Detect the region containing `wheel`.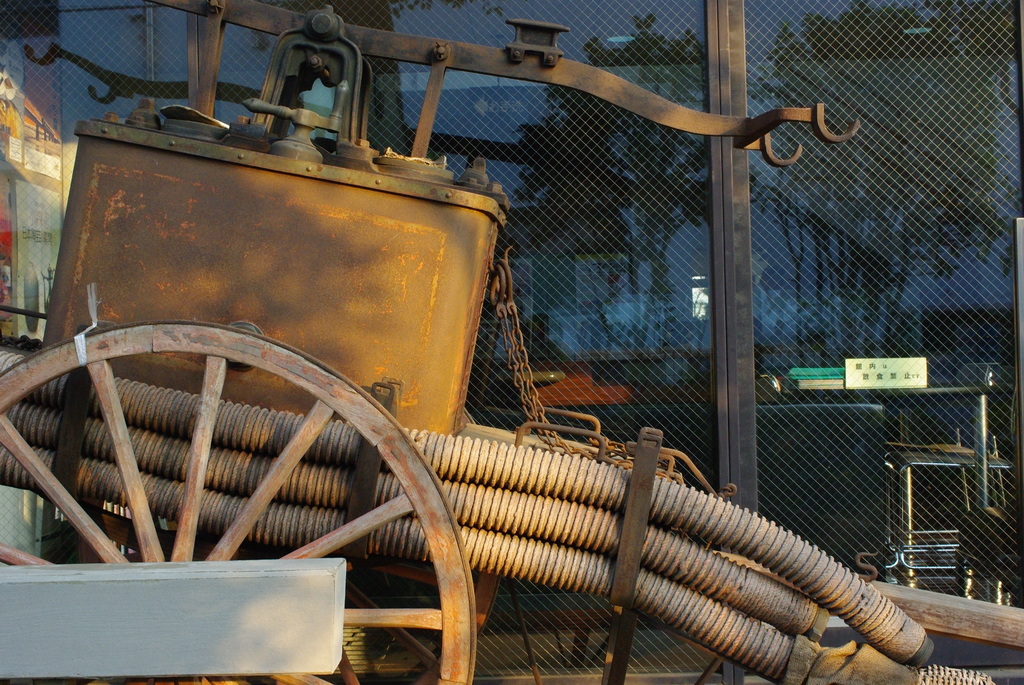
73/514/495/684.
